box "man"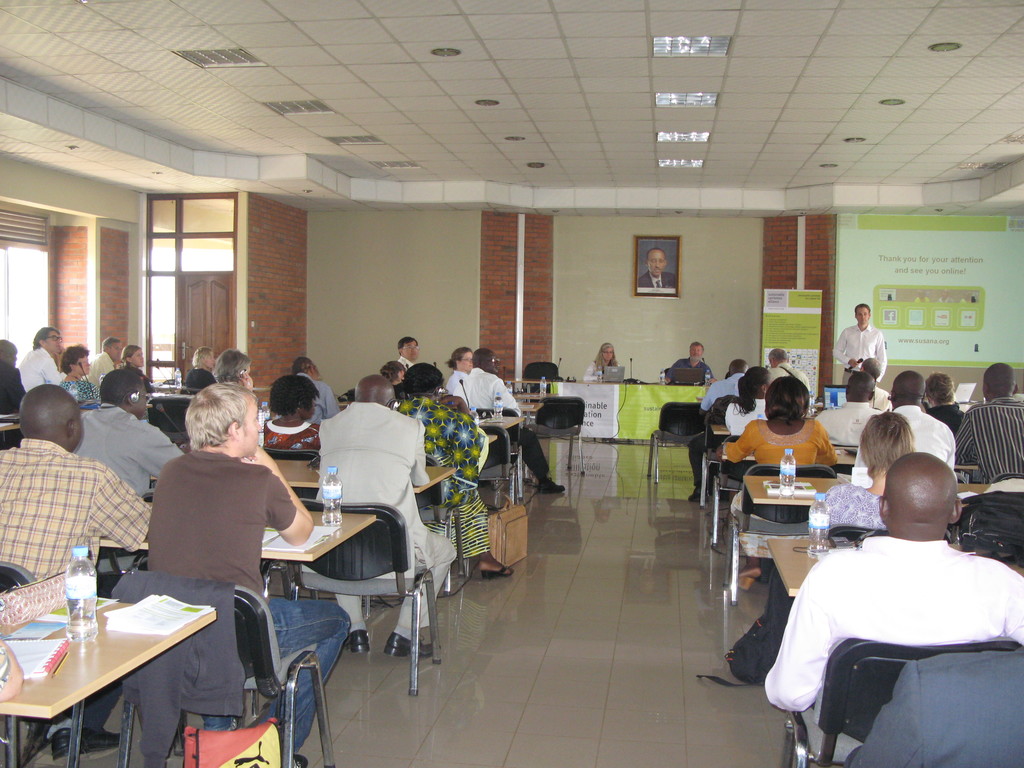
<bbox>951, 364, 1023, 484</bbox>
